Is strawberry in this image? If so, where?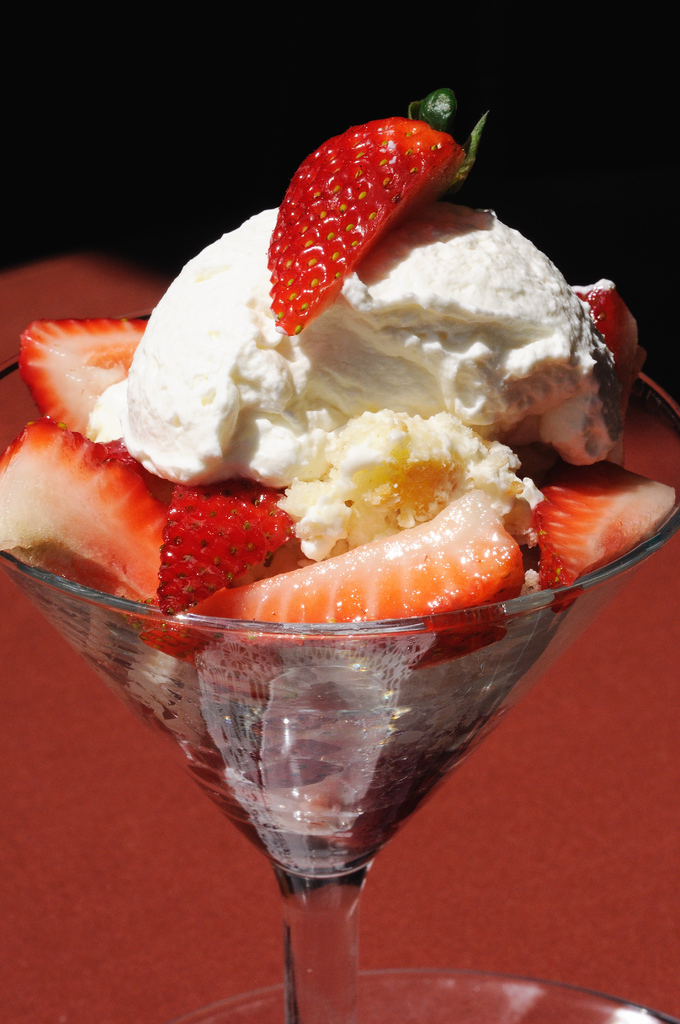
Yes, at pyautogui.locateOnScreen(0, 417, 182, 605).
